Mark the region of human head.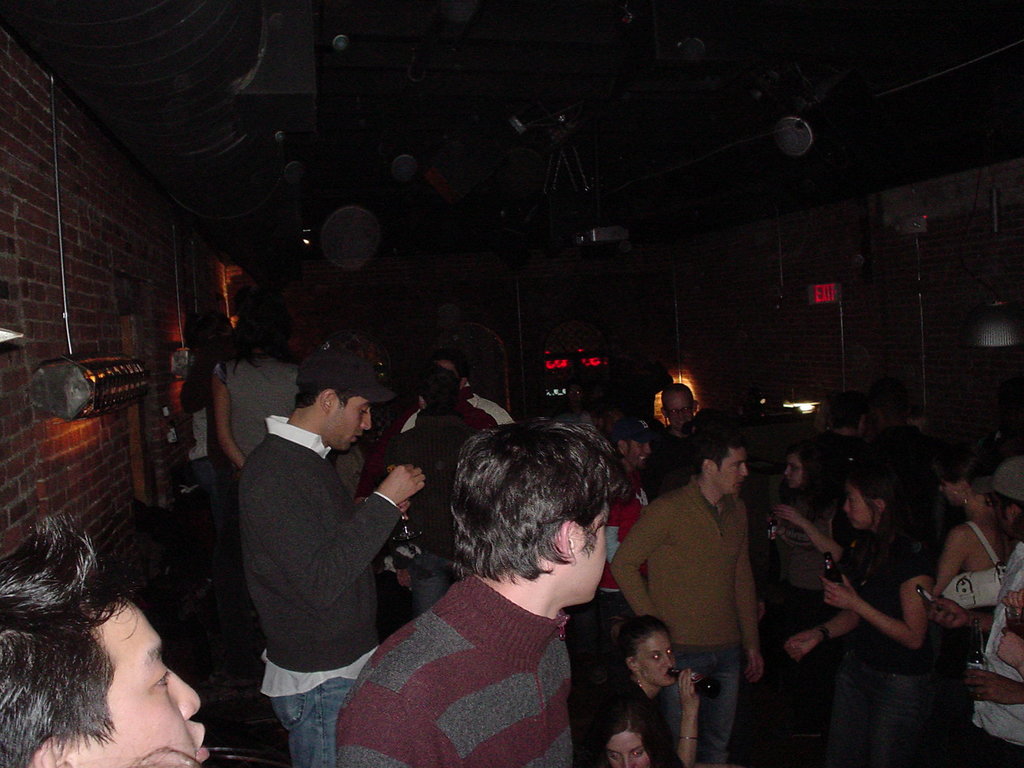
Region: box(936, 452, 982, 500).
